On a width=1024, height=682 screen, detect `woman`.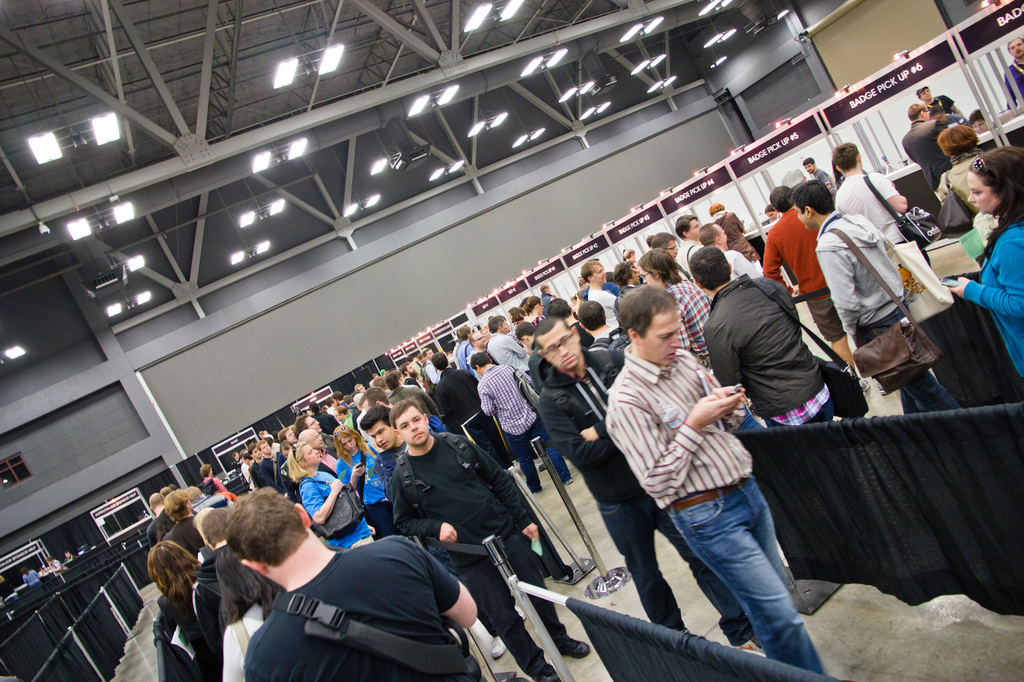
{"left": 709, "top": 199, "right": 762, "bottom": 261}.
